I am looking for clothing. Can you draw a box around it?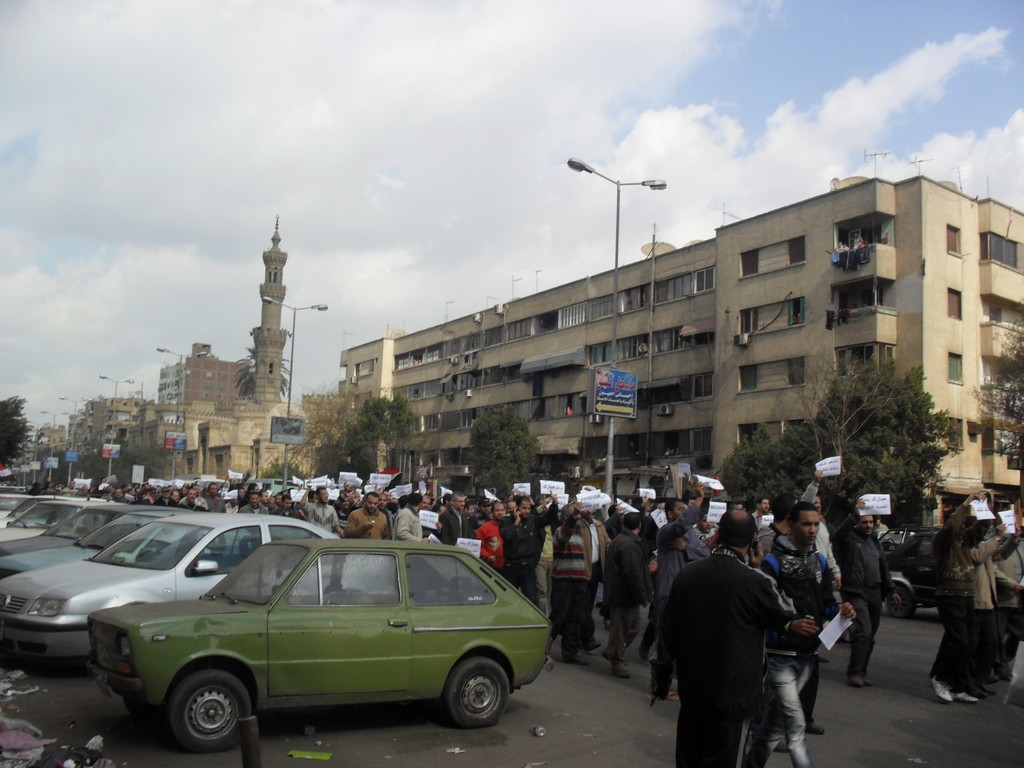
Sure, the bounding box is crop(551, 515, 593, 655).
